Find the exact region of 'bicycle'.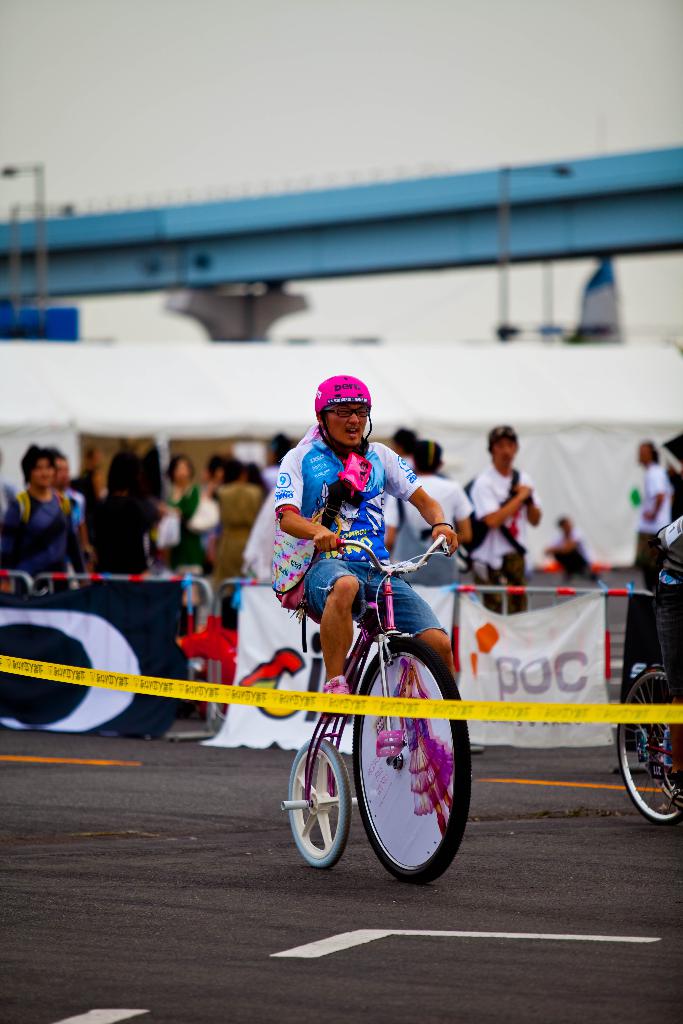
Exact region: 611:617:682:825.
